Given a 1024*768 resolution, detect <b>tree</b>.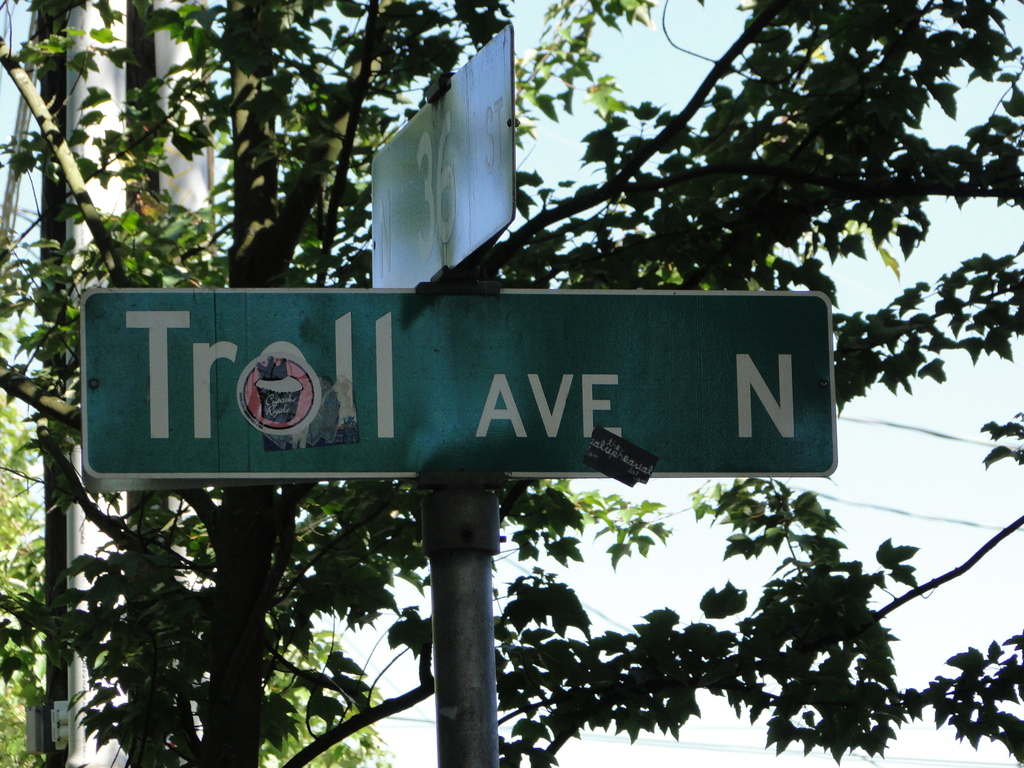
{"x1": 0, "y1": 38, "x2": 1023, "y2": 692}.
